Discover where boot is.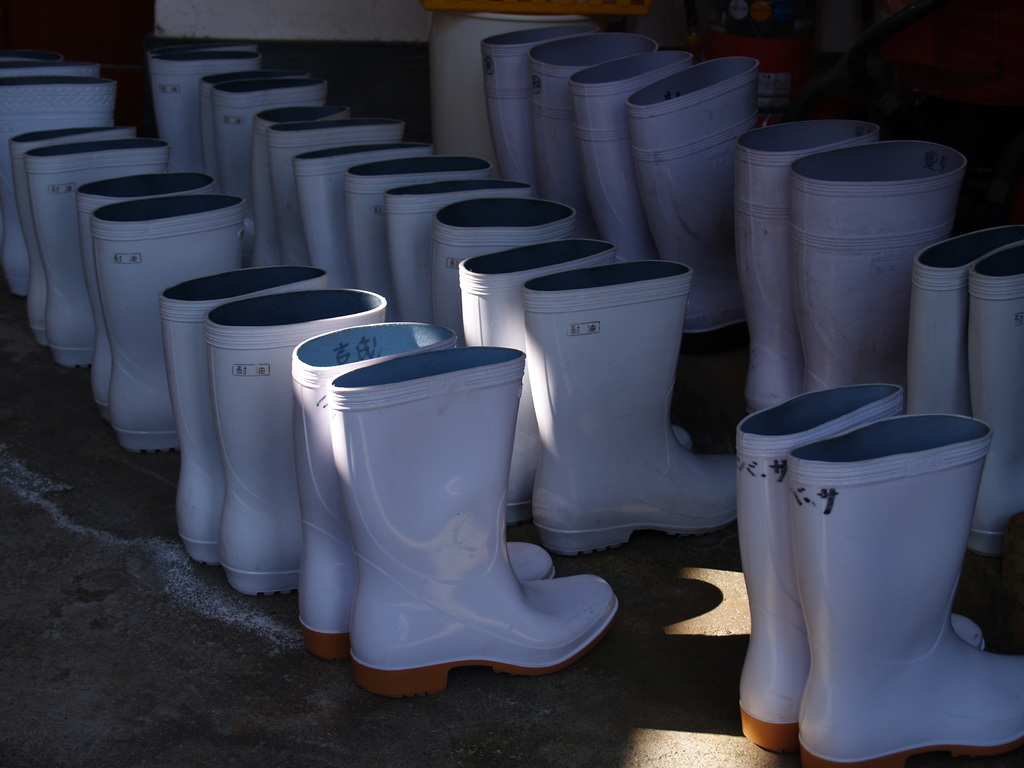
Discovered at (735, 114, 879, 404).
